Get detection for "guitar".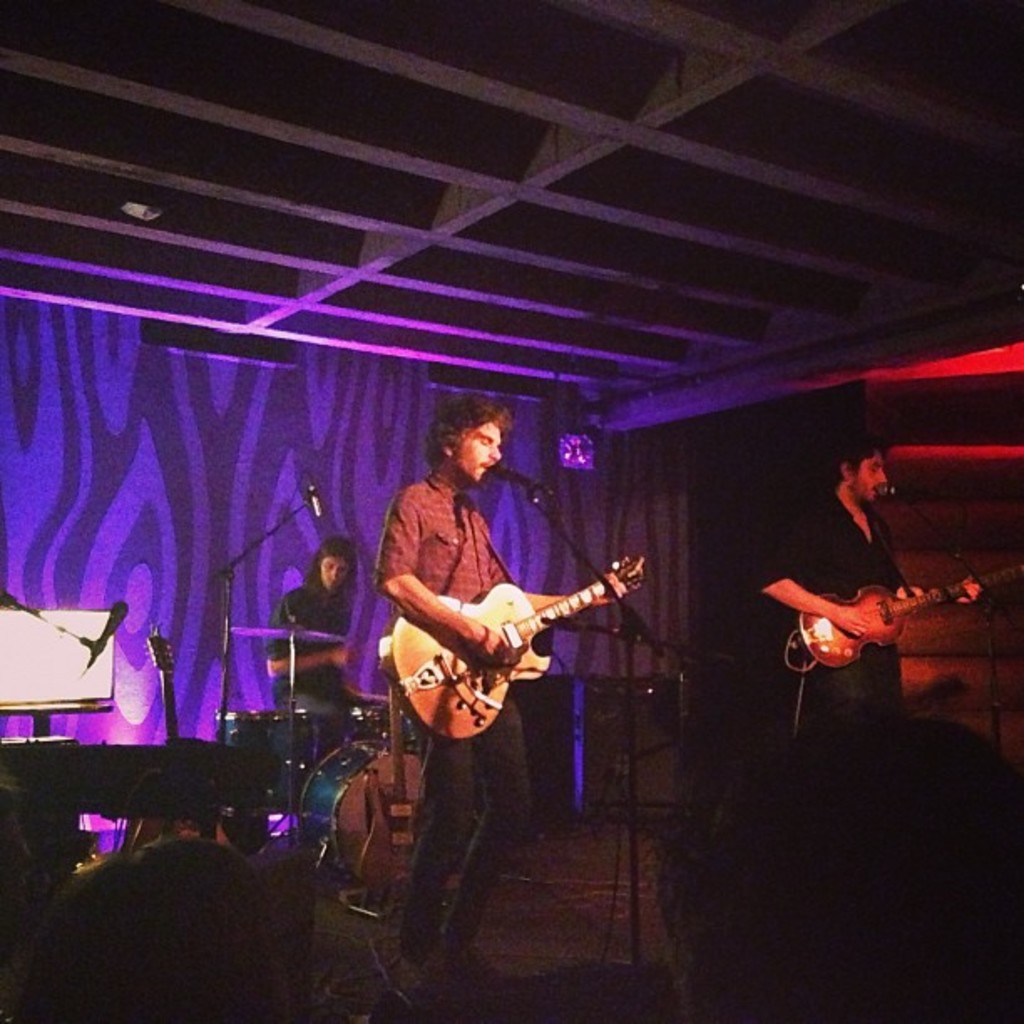
Detection: (387, 552, 643, 745).
